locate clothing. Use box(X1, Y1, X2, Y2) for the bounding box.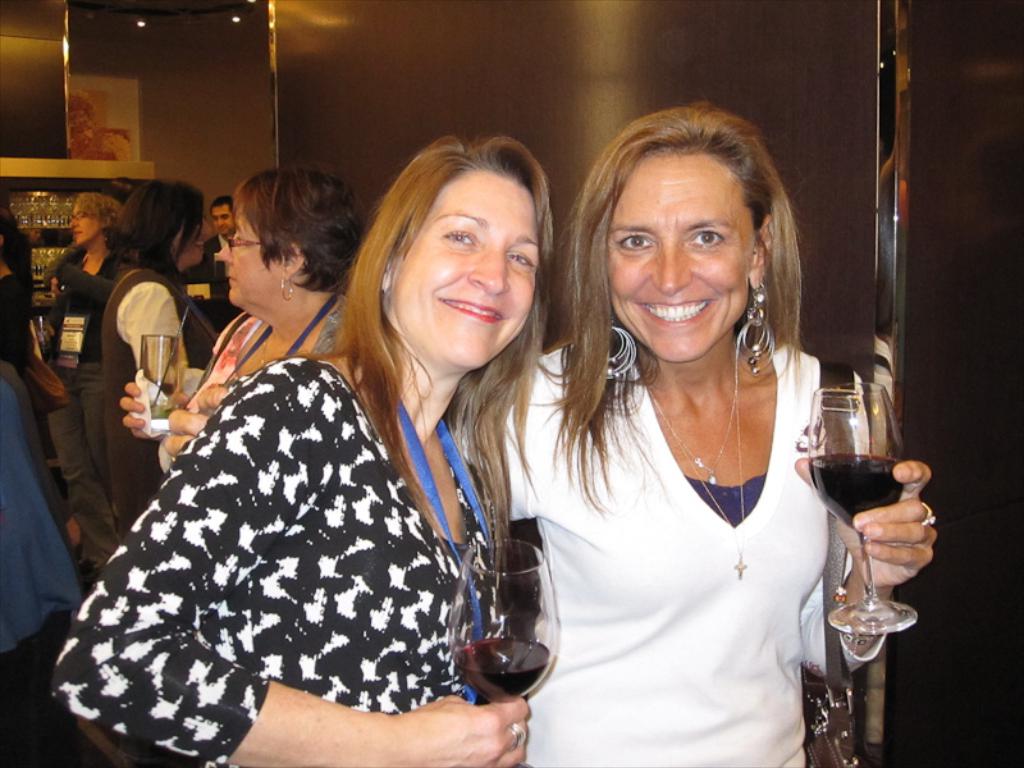
box(55, 297, 506, 750).
